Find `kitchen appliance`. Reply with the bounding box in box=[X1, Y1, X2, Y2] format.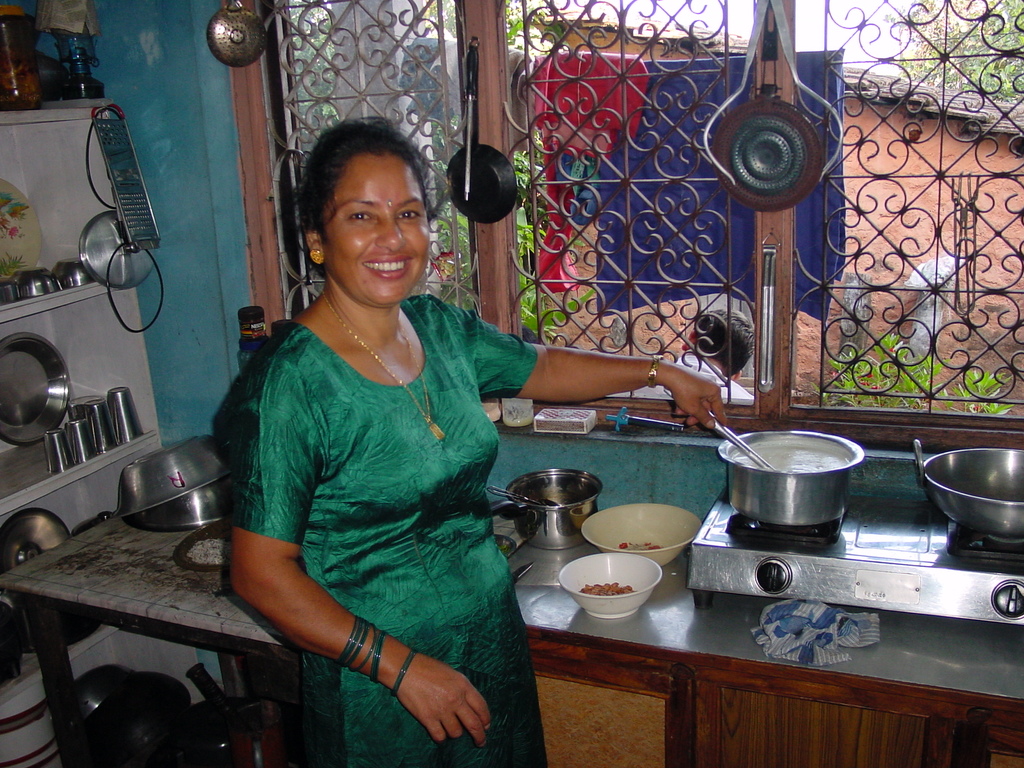
box=[0, 331, 67, 438].
